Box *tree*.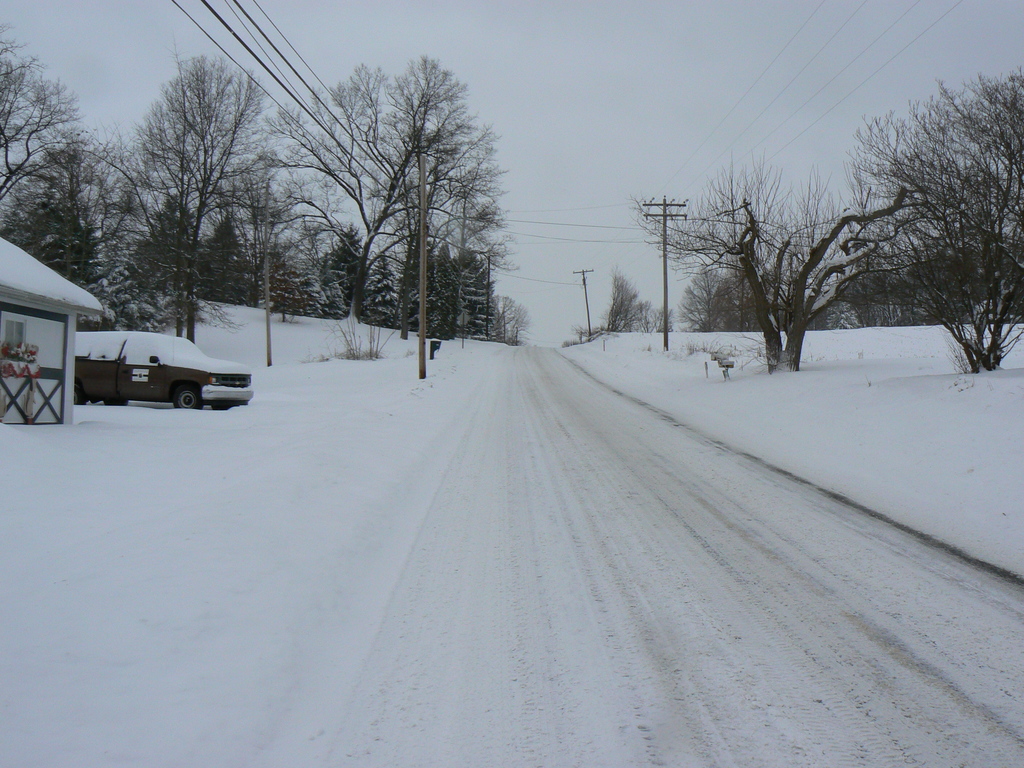
{"x1": 0, "y1": 26, "x2": 84, "y2": 219}.
